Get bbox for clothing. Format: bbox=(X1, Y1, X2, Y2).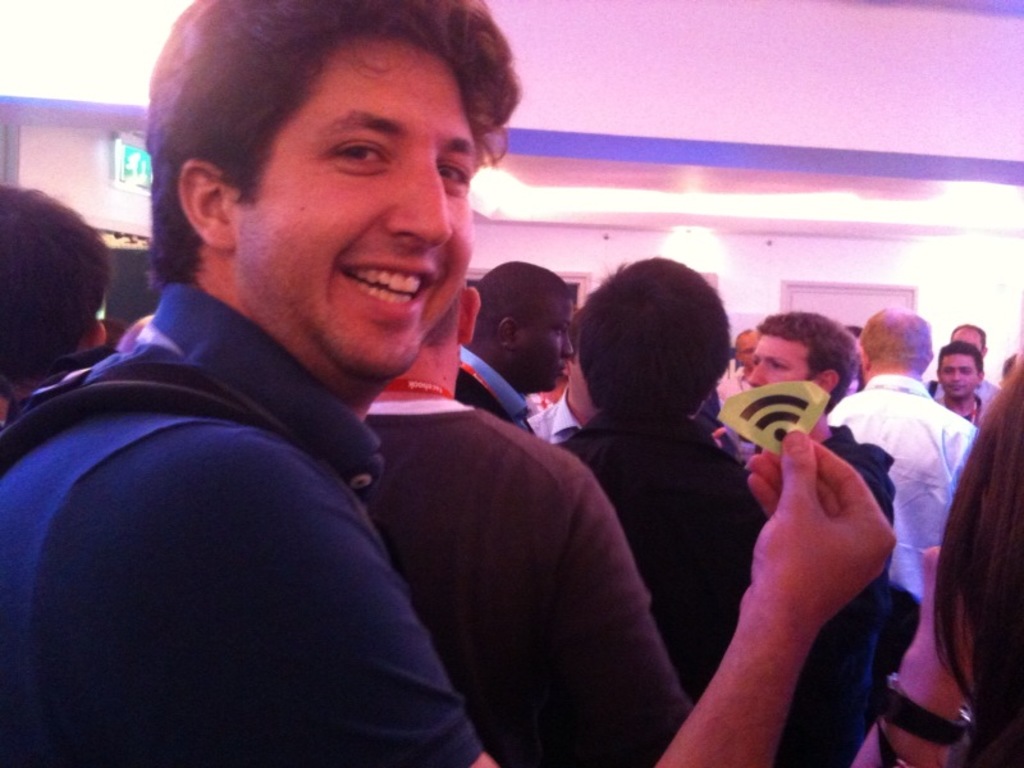
bbox=(548, 389, 896, 767).
